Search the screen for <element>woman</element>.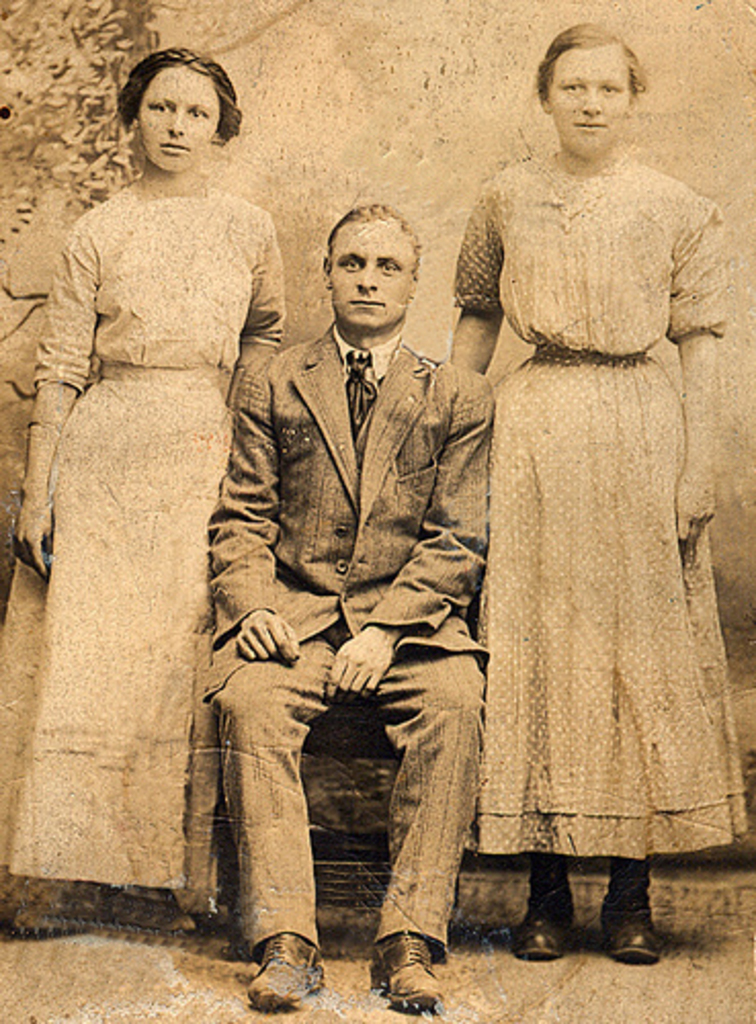
Found at box(16, 57, 305, 911).
